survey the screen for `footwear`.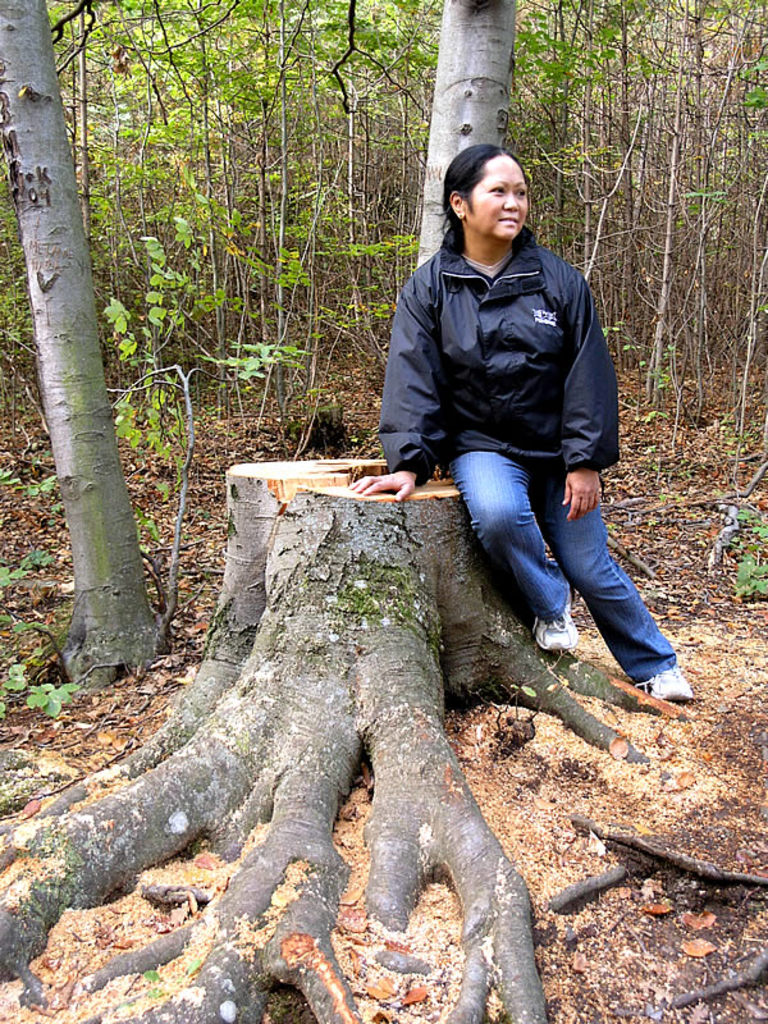
Survey found: l=631, t=669, r=690, b=708.
